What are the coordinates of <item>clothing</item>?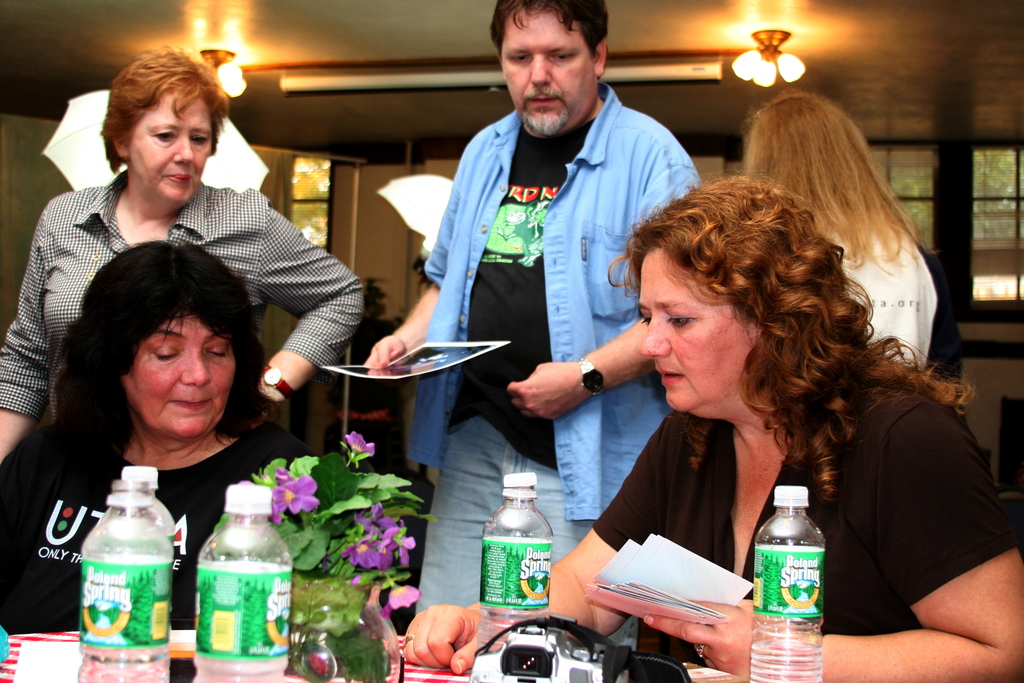
bbox(0, 426, 317, 638).
